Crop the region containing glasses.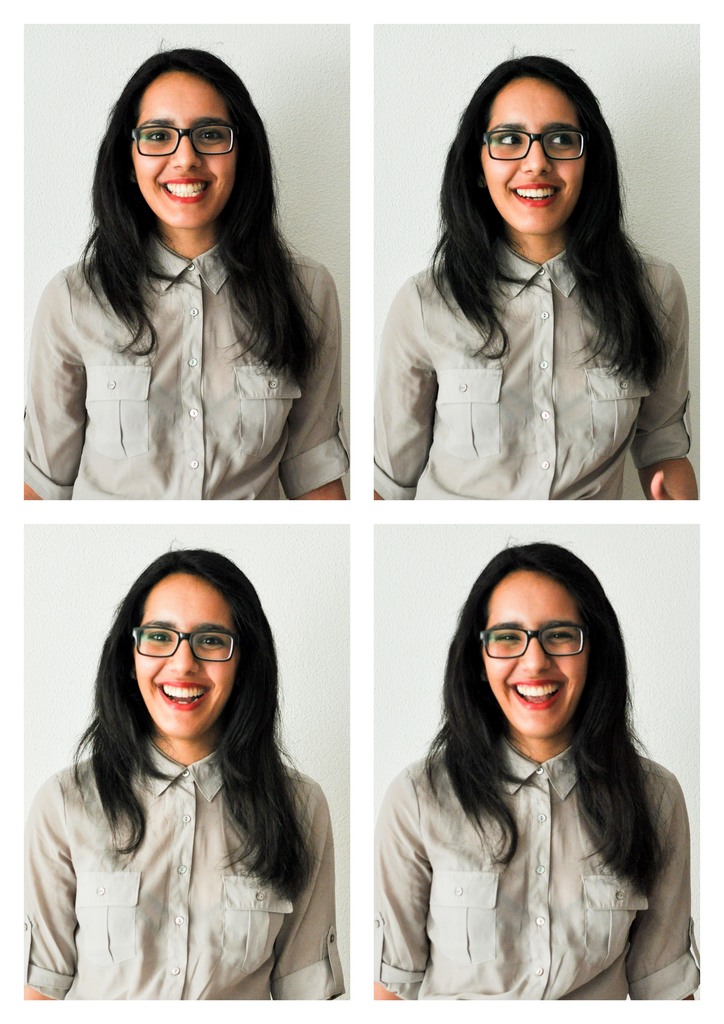
Crop region: <box>484,618,589,659</box>.
